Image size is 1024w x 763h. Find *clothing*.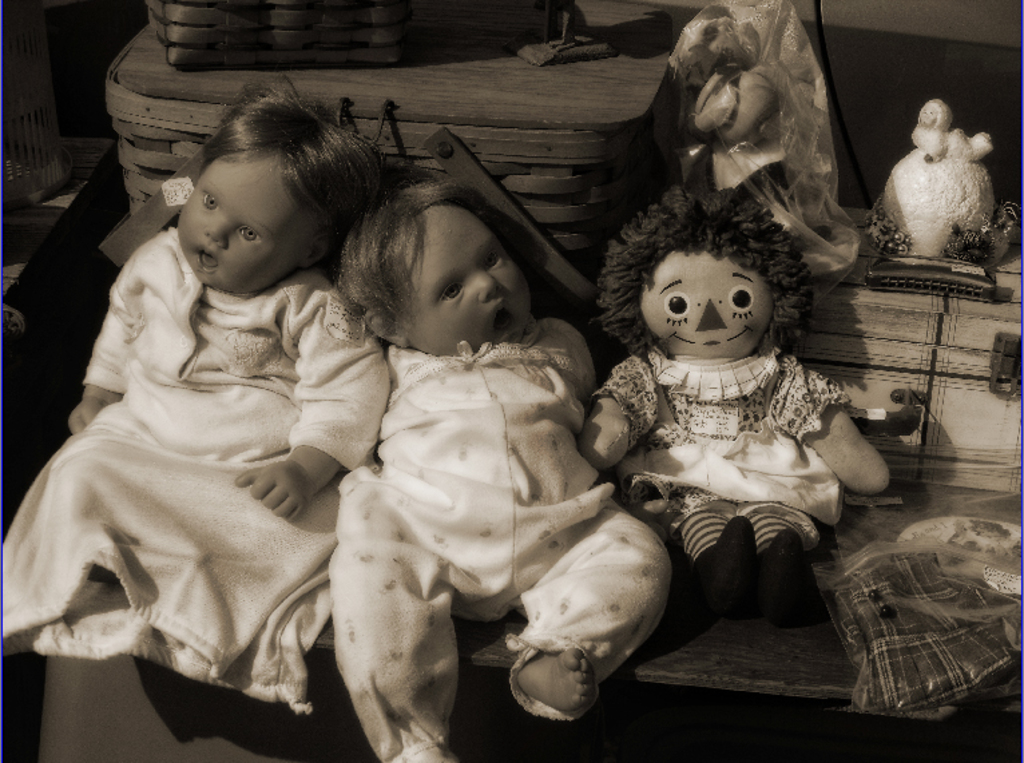
(x1=40, y1=156, x2=374, y2=740).
